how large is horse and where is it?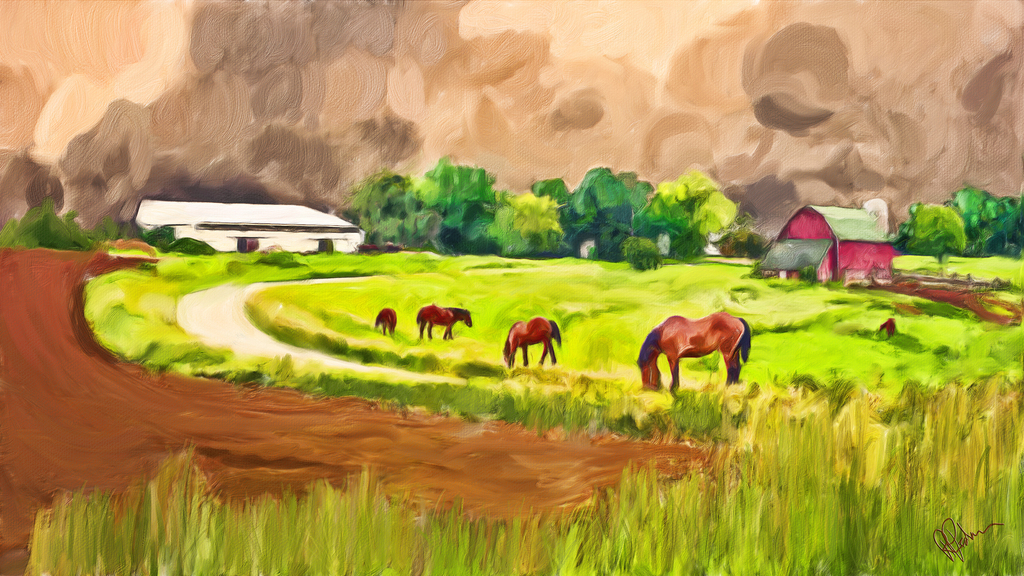
Bounding box: [374,305,399,335].
